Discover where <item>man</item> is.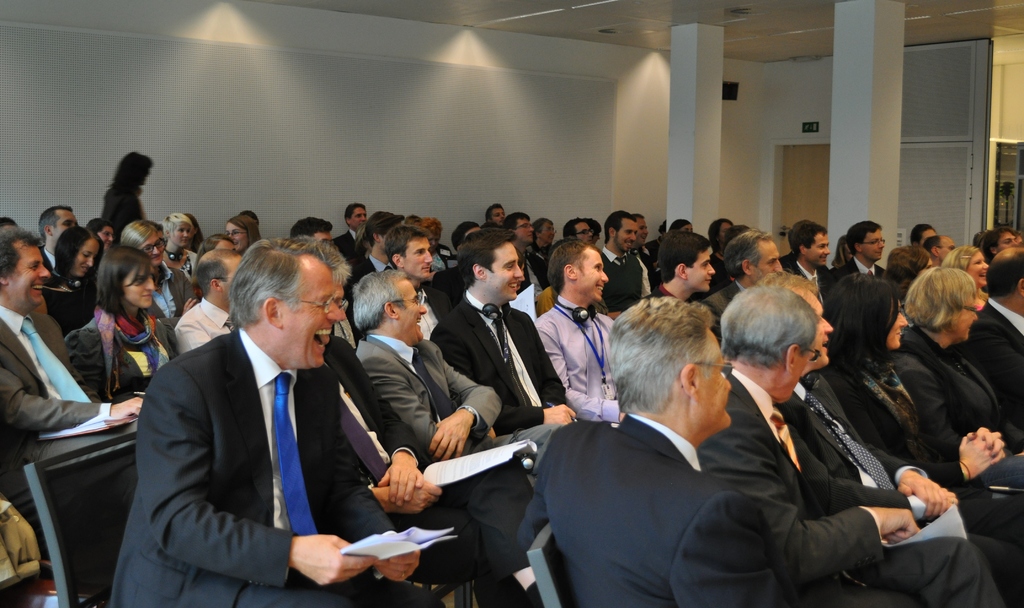
Discovered at 788:223:836:283.
